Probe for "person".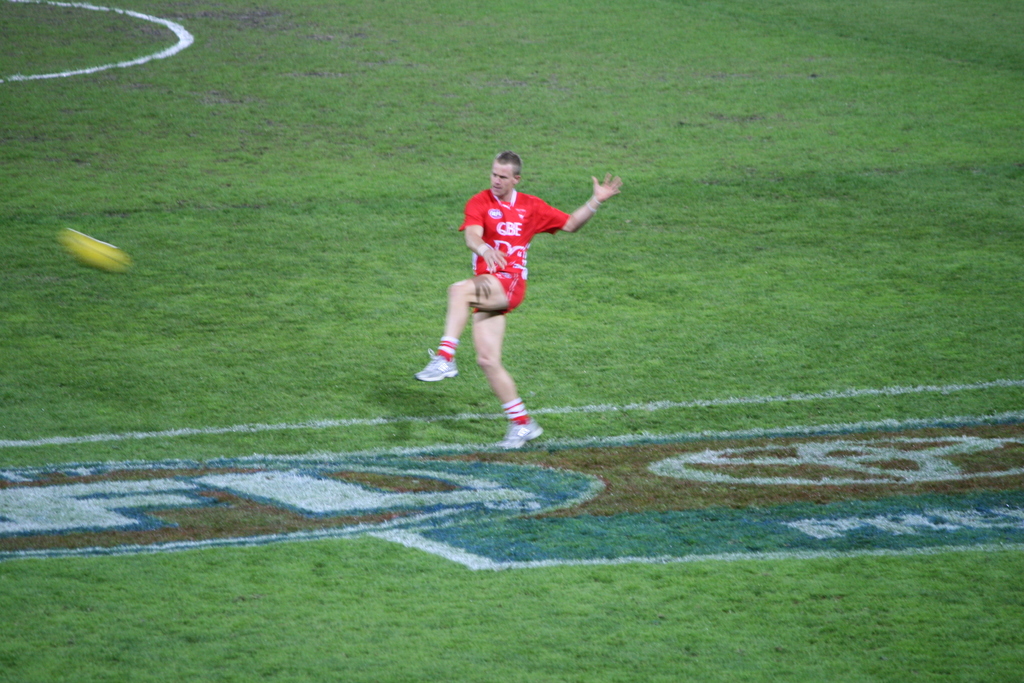
Probe result: select_region(442, 143, 602, 445).
